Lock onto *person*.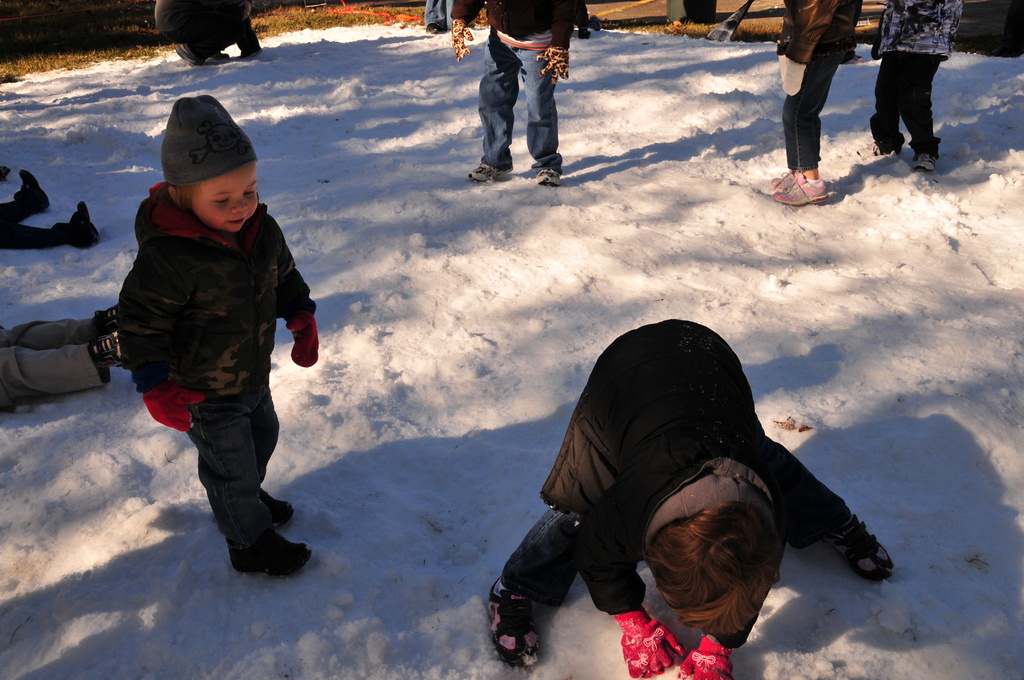
Locked: <bbox>115, 95, 317, 586</bbox>.
